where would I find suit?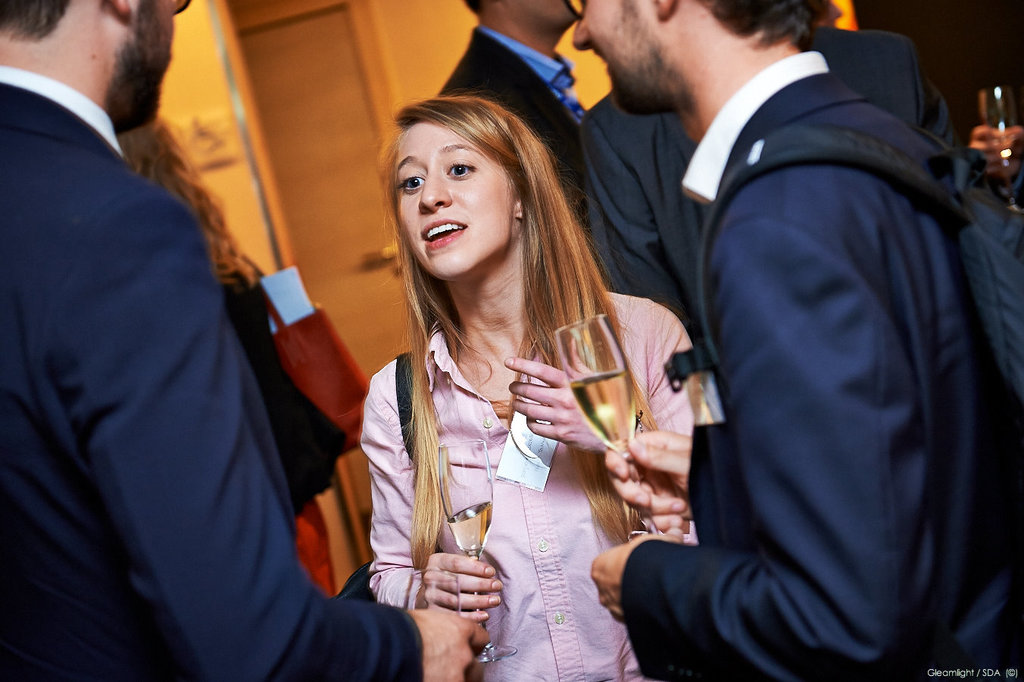
At Rect(430, 27, 594, 261).
